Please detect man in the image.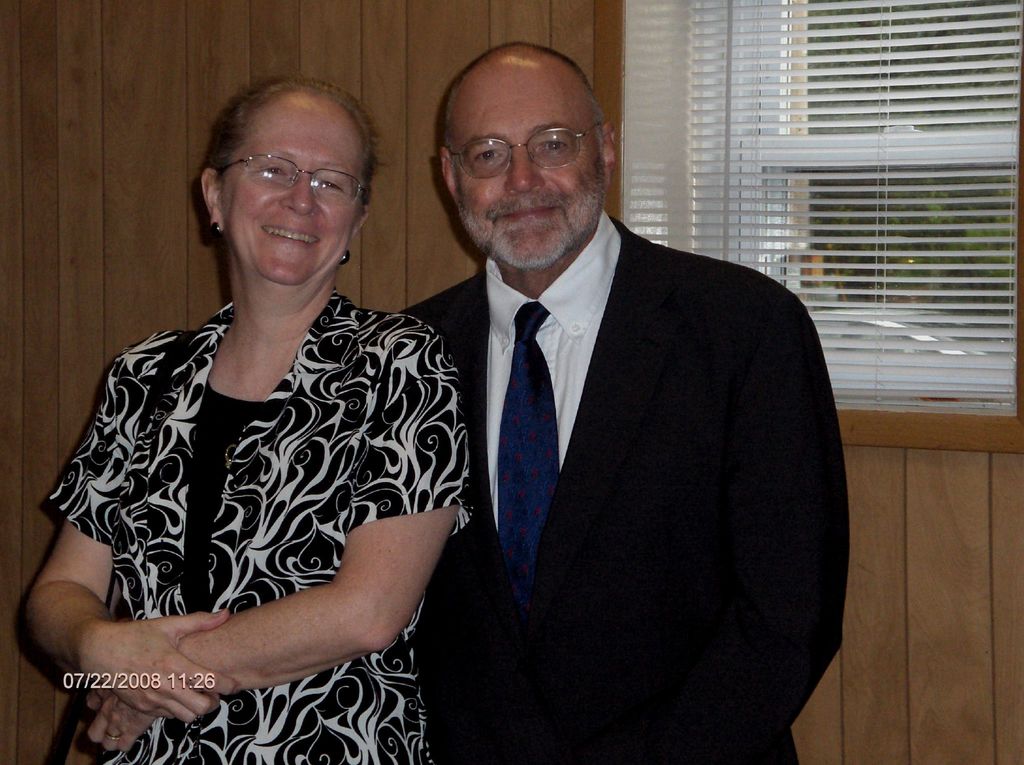
<region>392, 44, 852, 764</region>.
